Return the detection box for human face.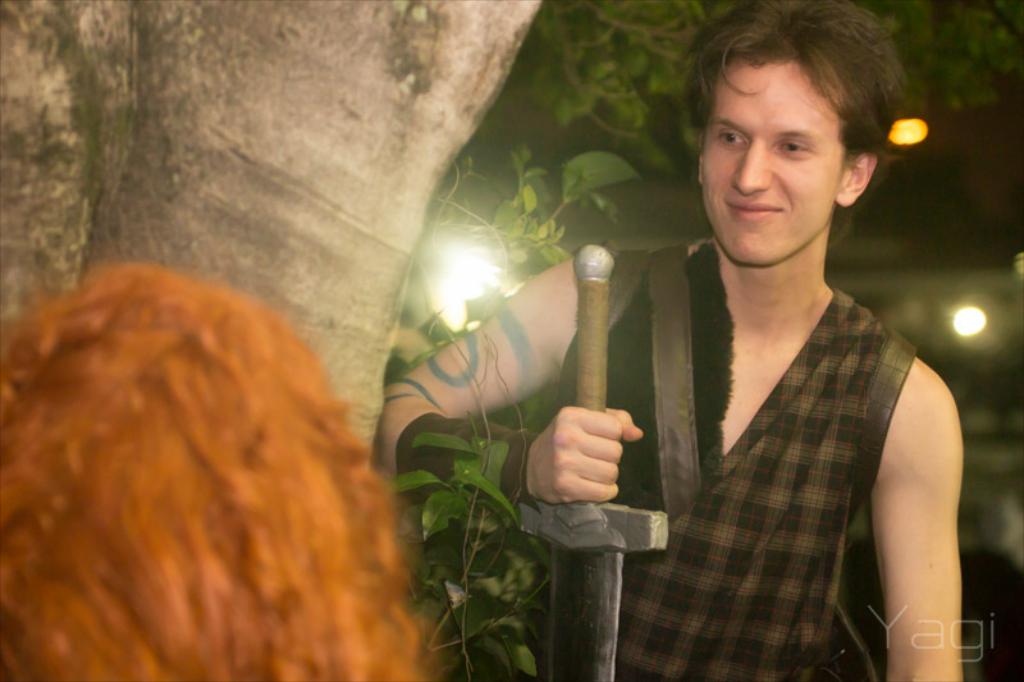
select_region(691, 46, 855, 280).
